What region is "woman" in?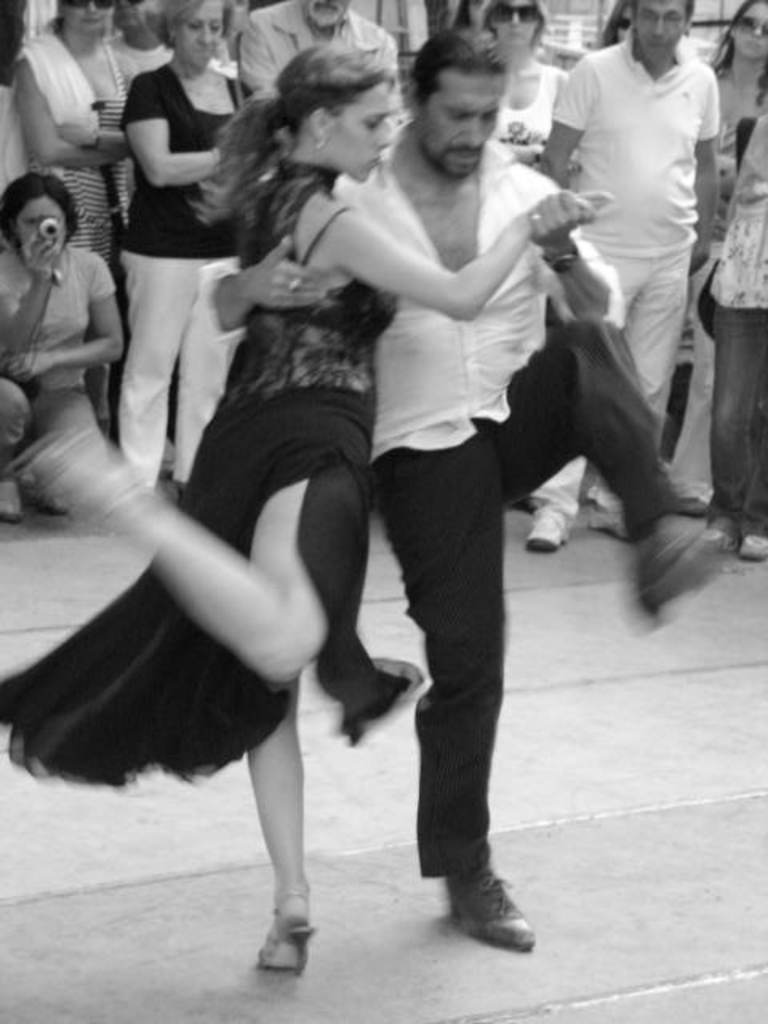
<box>0,43,619,963</box>.
